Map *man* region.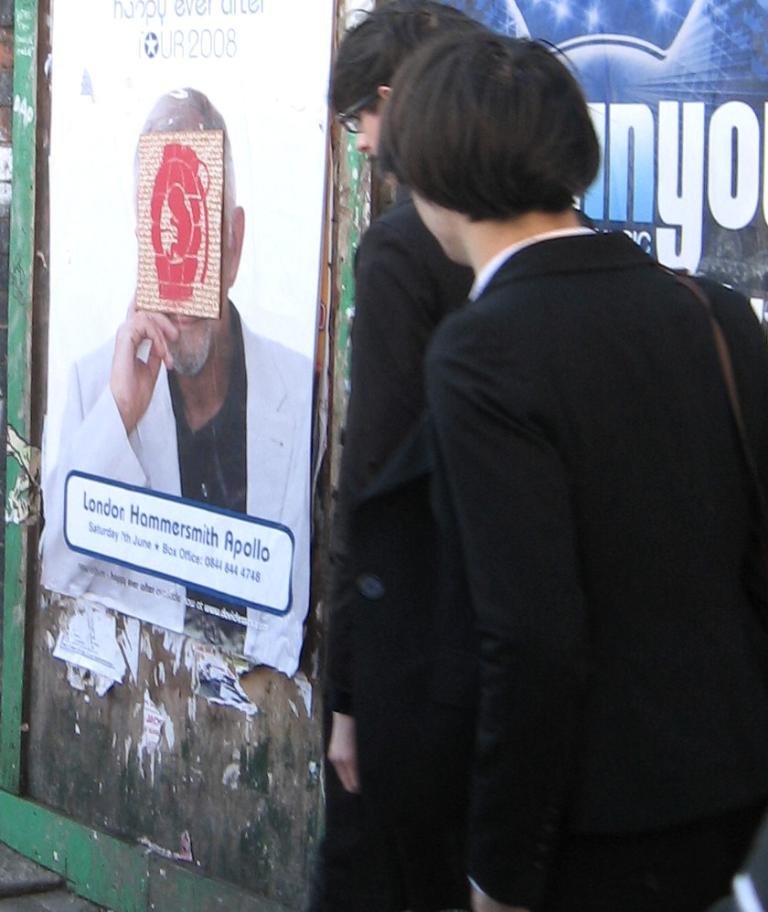
Mapped to detection(52, 90, 313, 682).
